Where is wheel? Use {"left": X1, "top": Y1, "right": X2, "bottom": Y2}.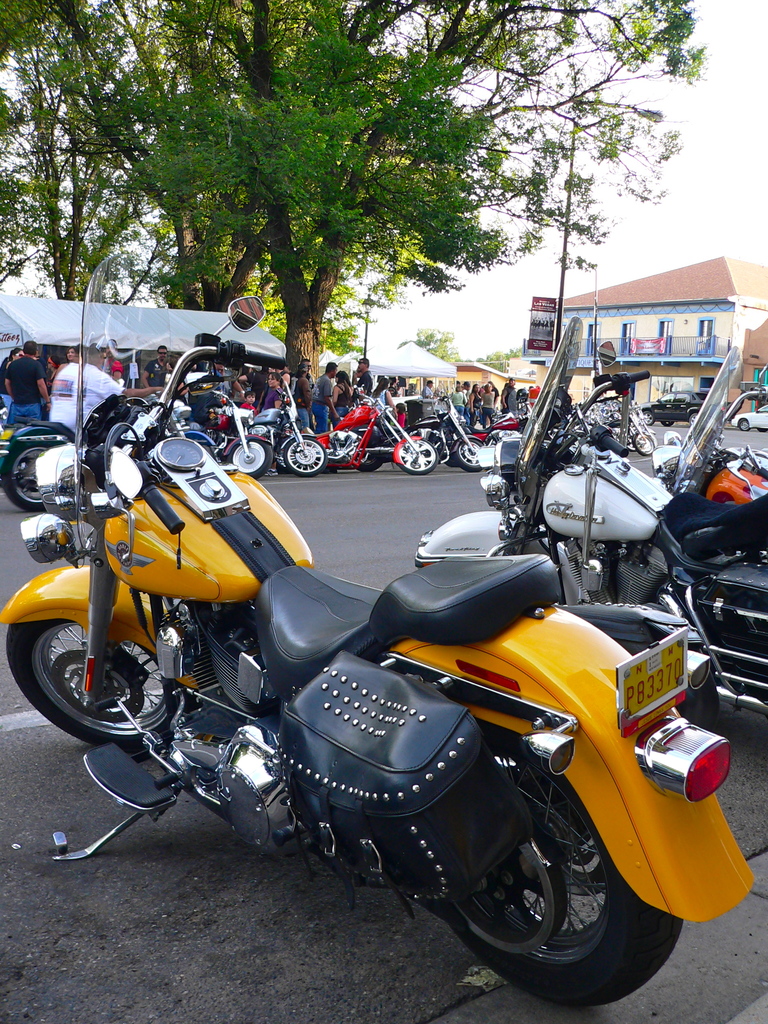
{"left": 20, "top": 595, "right": 176, "bottom": 751}.
